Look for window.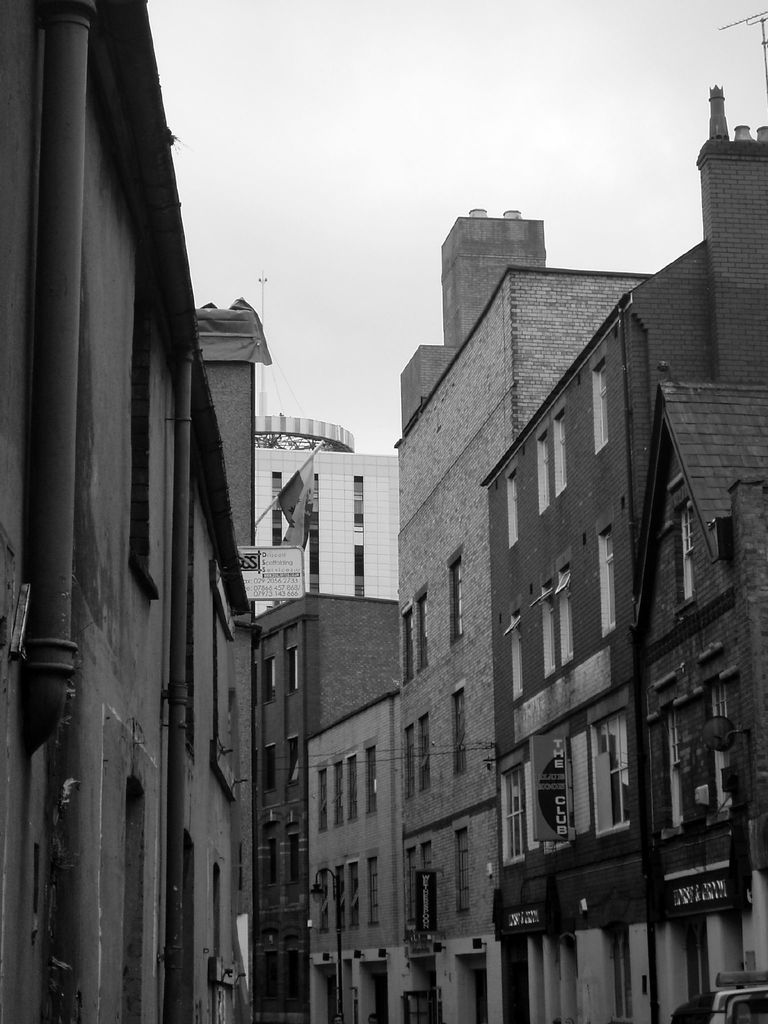
Found: (527,580,556,680).
